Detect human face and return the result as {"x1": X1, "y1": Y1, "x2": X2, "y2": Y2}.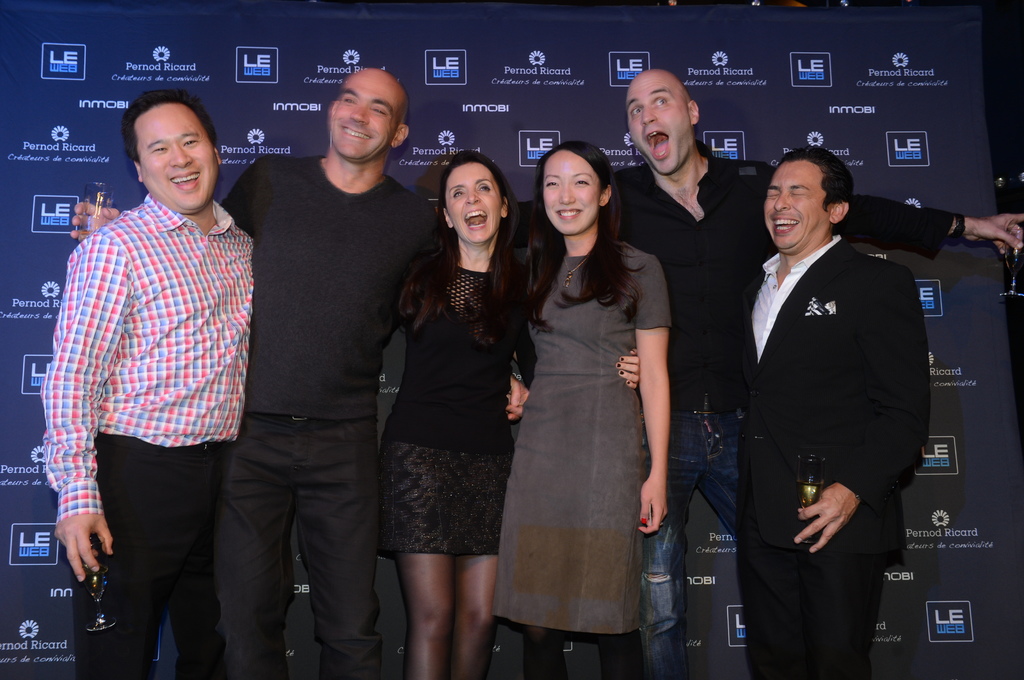
{"x1": 540, "y1": 150, "x2": 598, "y2": 235}.
